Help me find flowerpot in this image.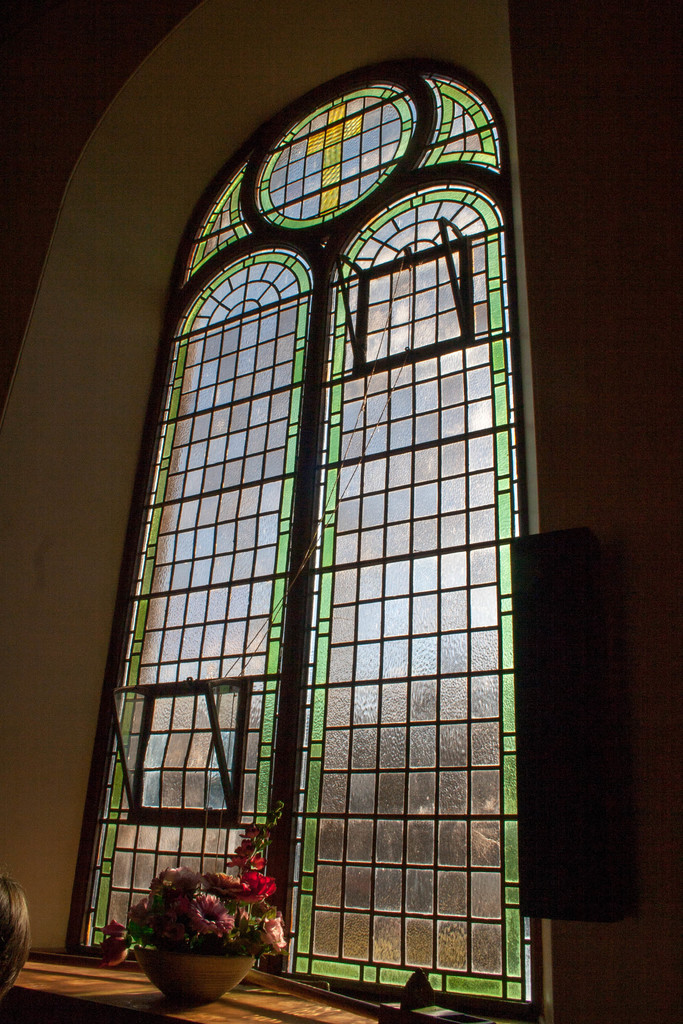
Found it: x1=136 y1=943 x2=252 y2=1001.
